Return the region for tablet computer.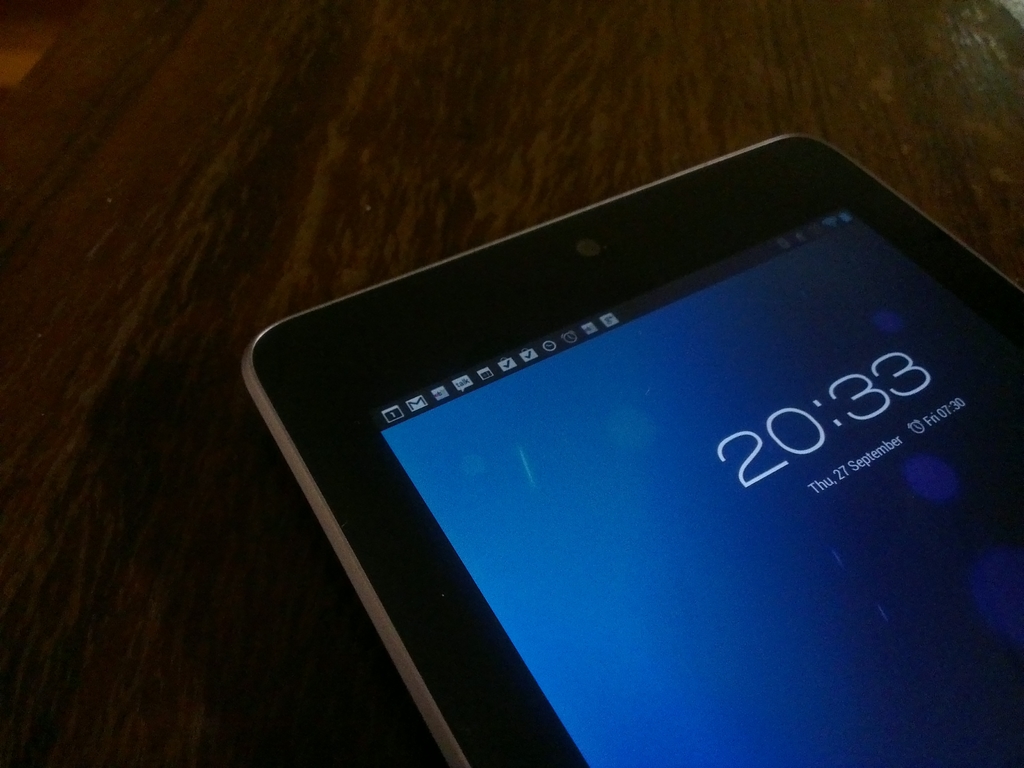
(243,134,1023,767).
